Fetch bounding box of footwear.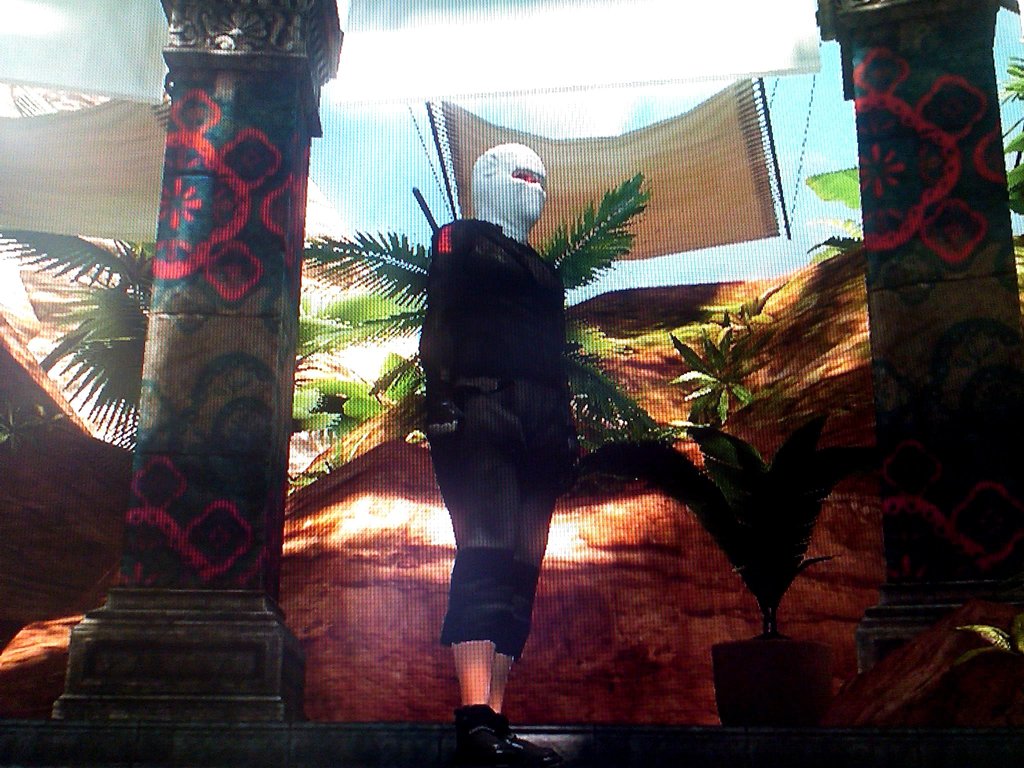
Bbox: crop(499, 722, 562, 763).
